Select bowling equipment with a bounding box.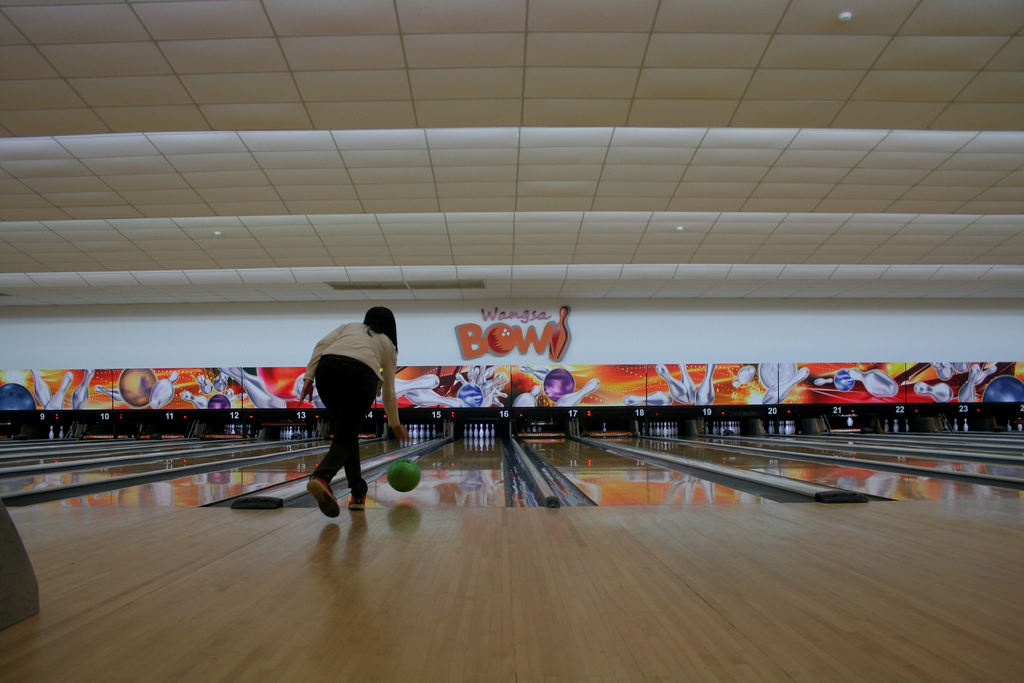
228 388 247 404.
